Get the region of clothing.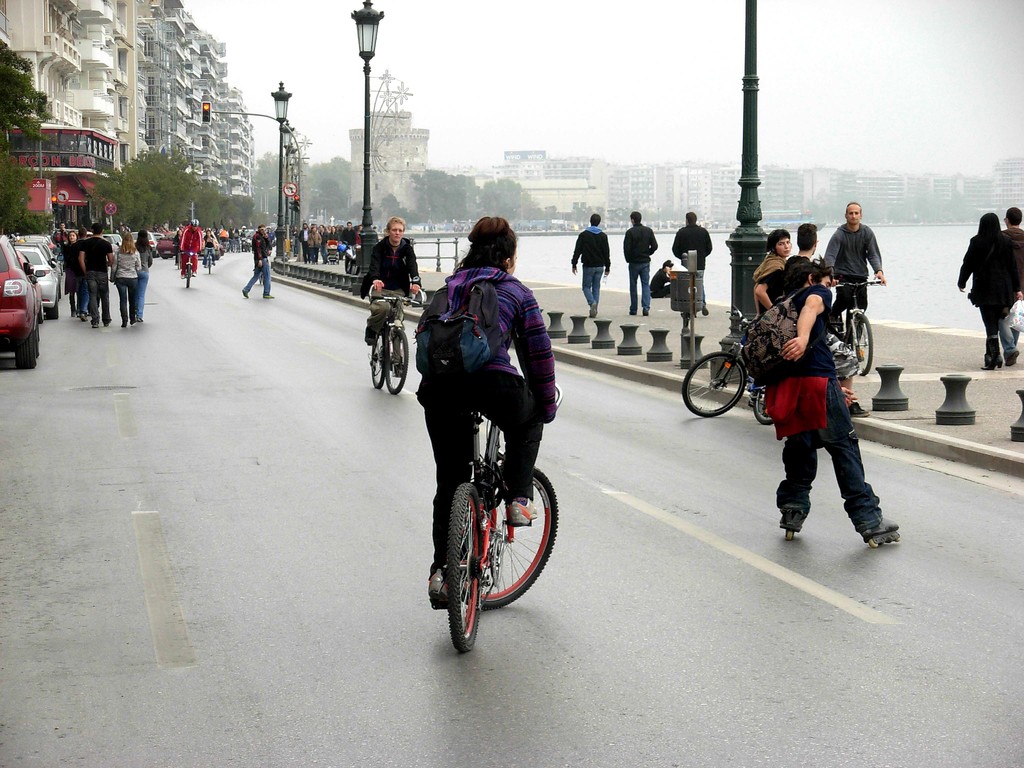
(x1=669, y1=223, x2=710, y2=304).
